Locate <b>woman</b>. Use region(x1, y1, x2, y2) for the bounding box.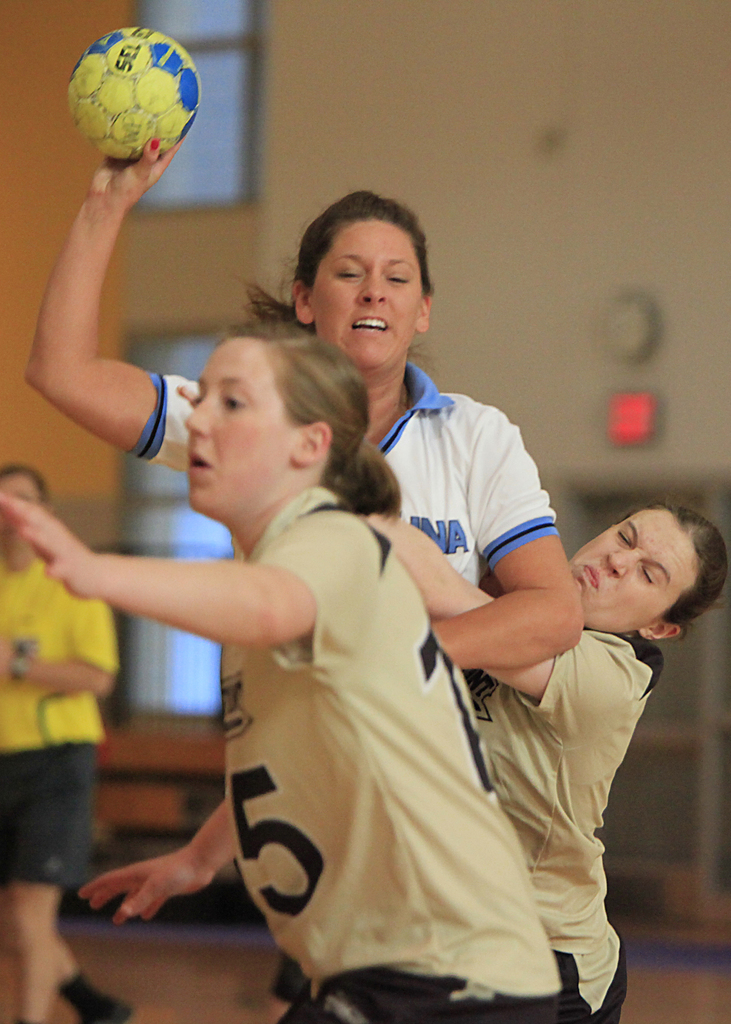
region(24, 136, 580, 669).
